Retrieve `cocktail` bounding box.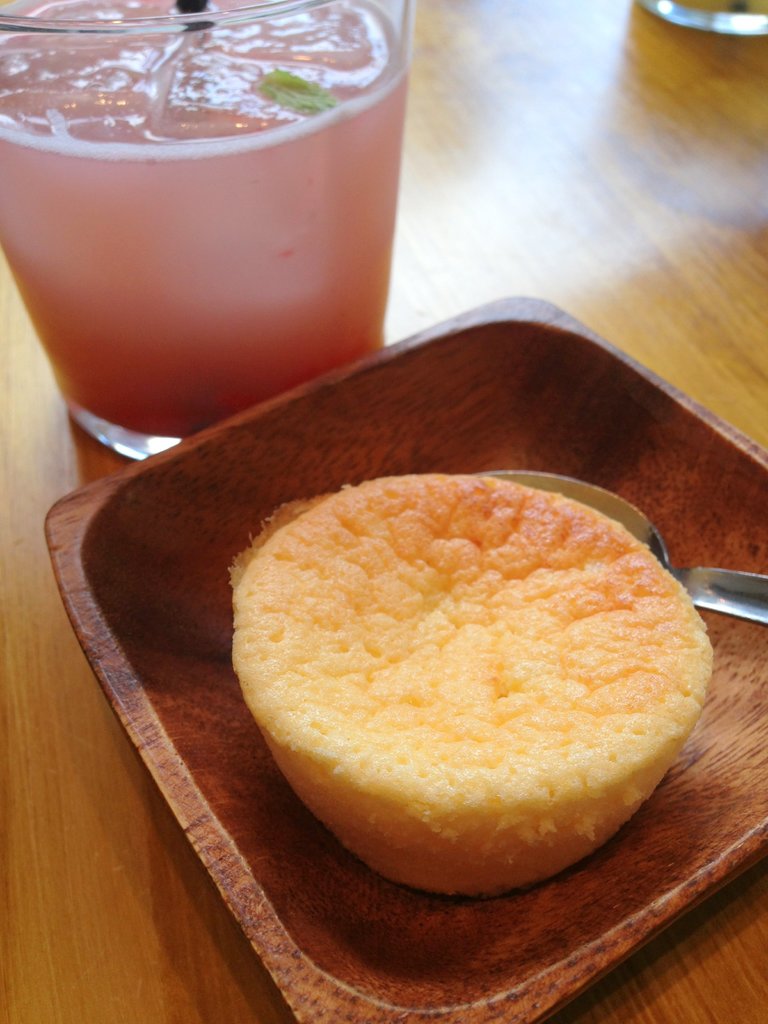
Bounding box: detection(0, 0, 413, 468).
